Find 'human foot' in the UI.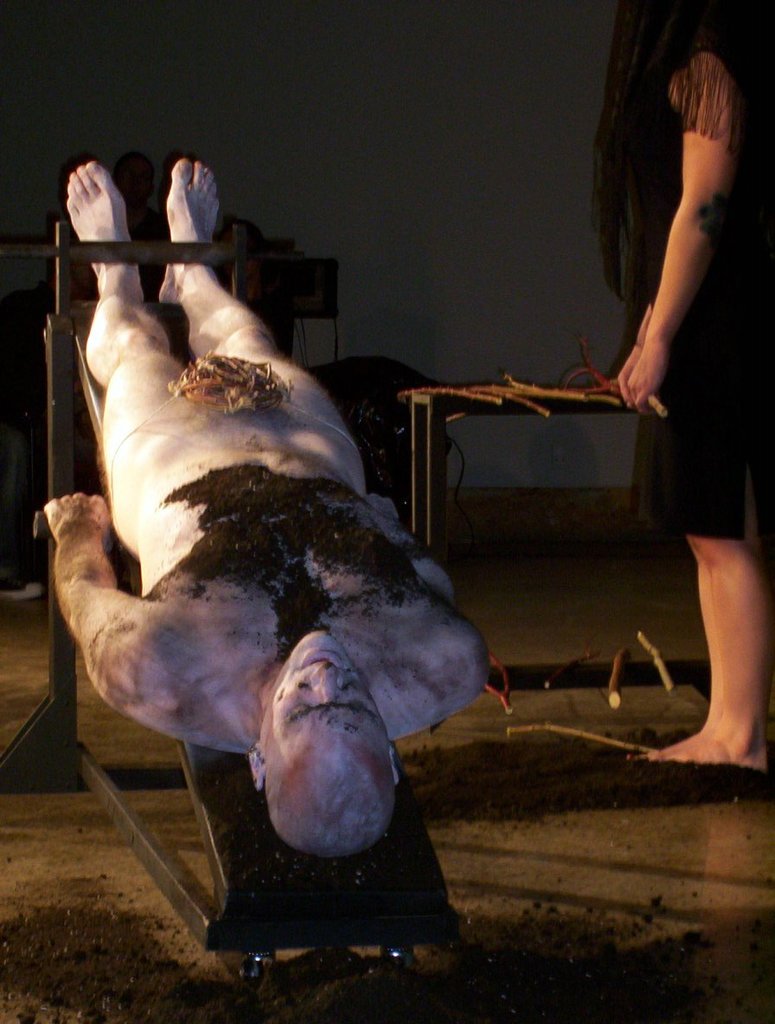
UI element at (left=151, top=150, right=229, bottom=303).
